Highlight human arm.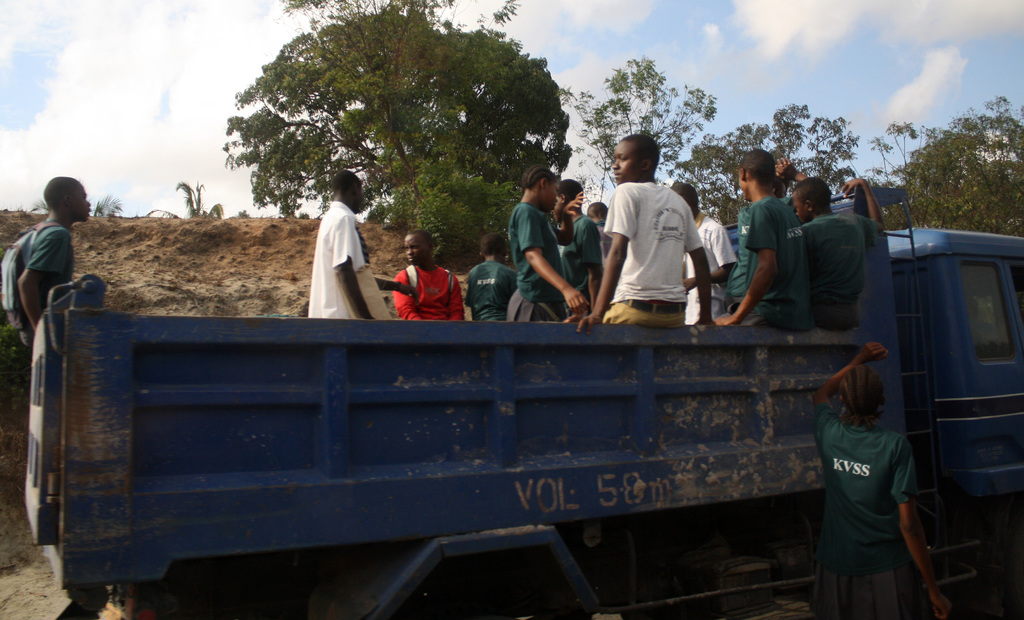
Highlighted region: [x1=687, y1=202, x2=723, y2=328].
